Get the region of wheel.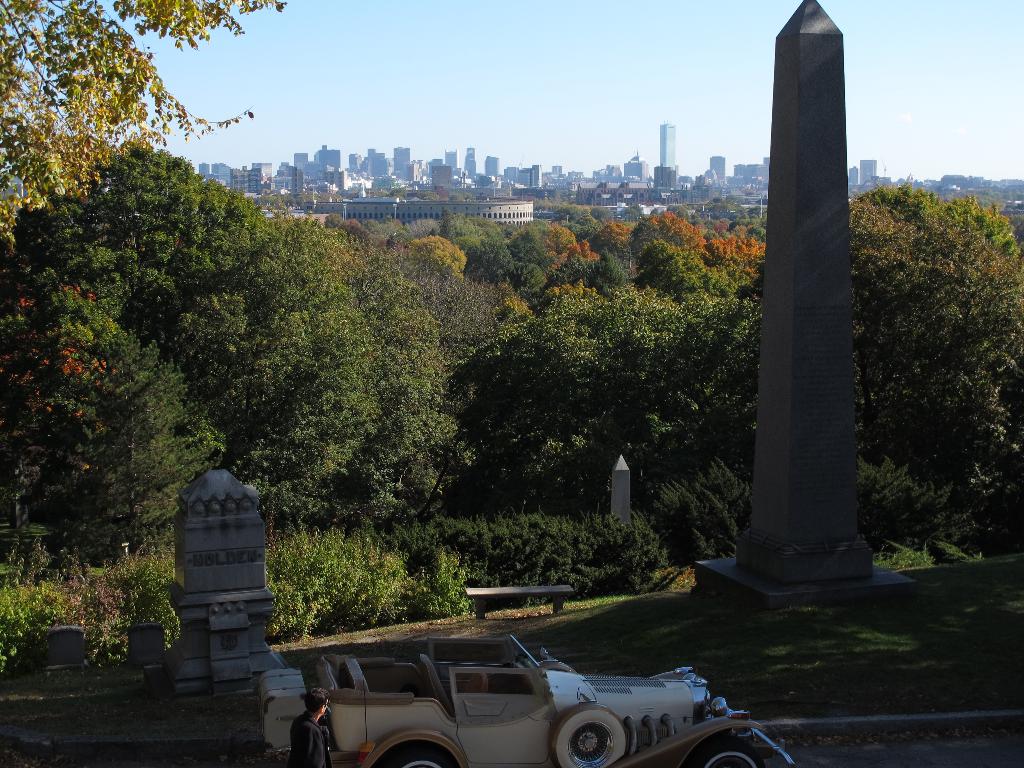
detection(550, 701, 632, 767).
